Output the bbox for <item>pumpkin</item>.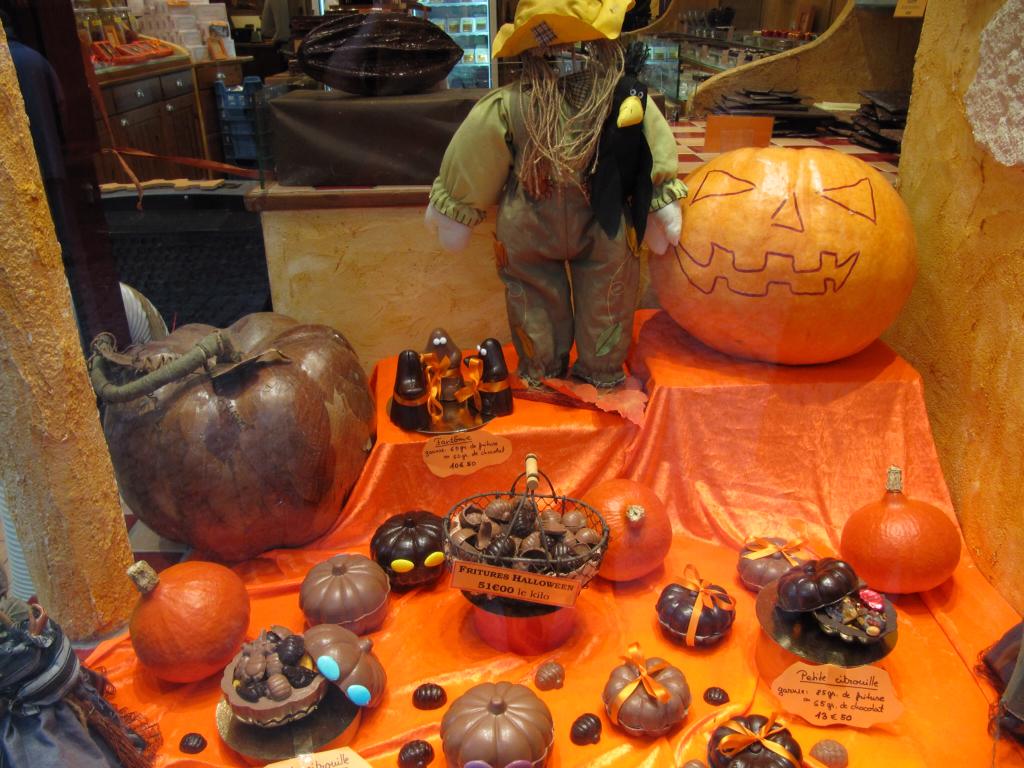
BBox(90, 323, 373, 563).
